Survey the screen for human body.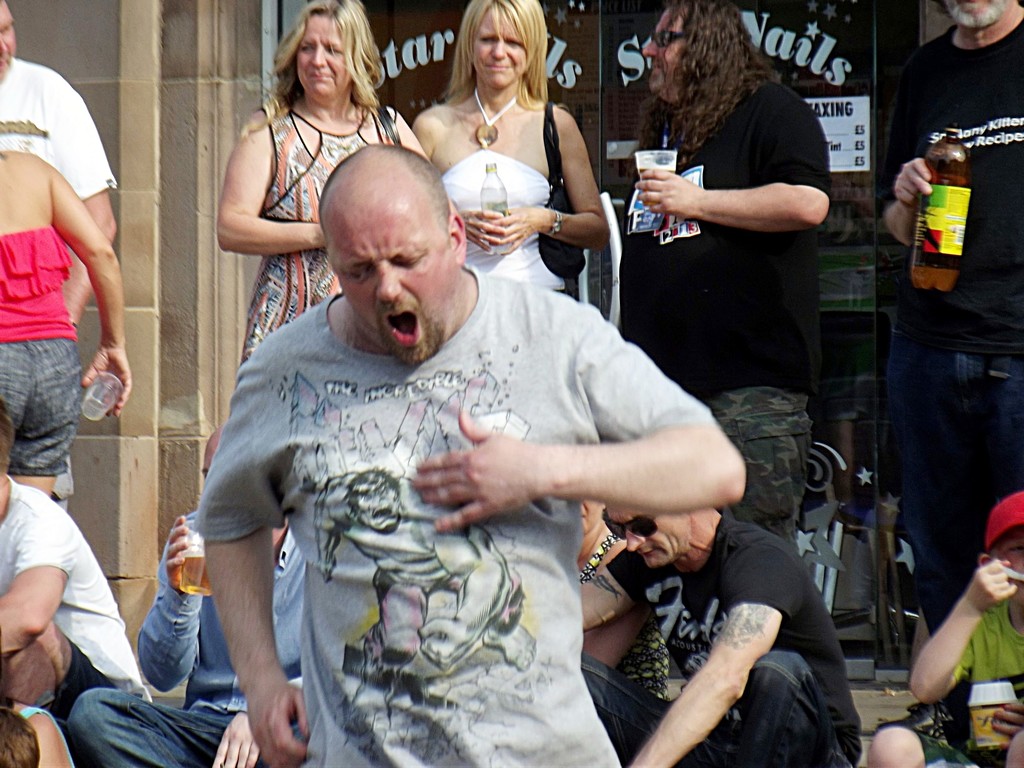
Survey found: 573:509:868:767.
